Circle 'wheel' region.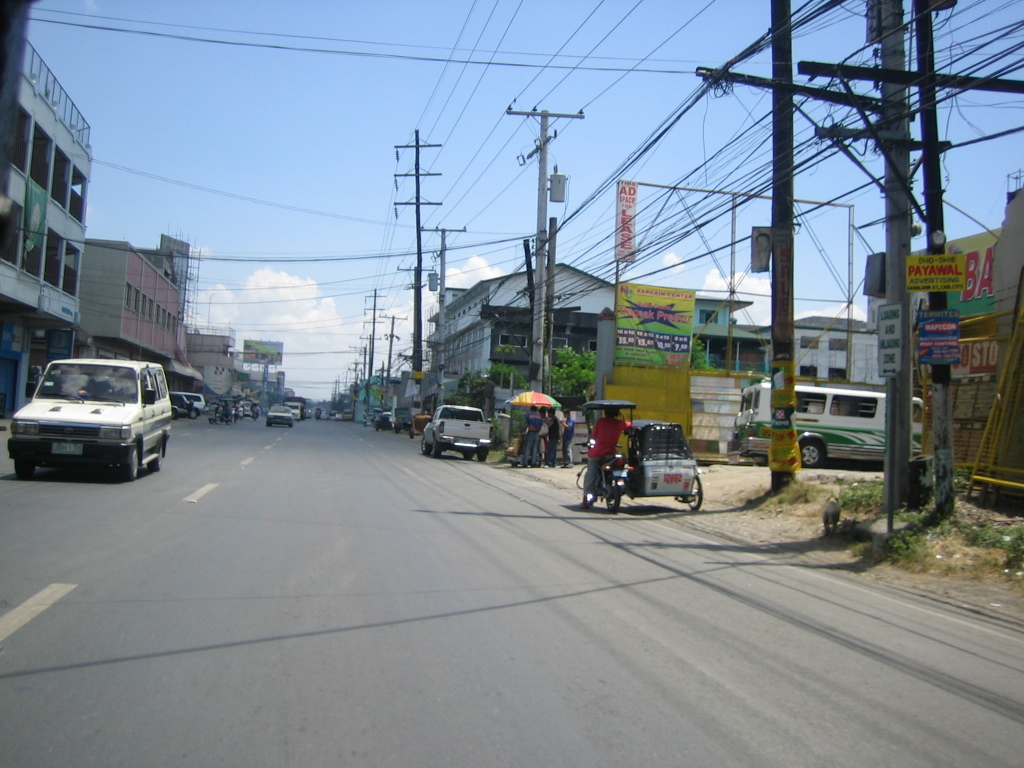
Region: box=[210, 416, 213, 426].
